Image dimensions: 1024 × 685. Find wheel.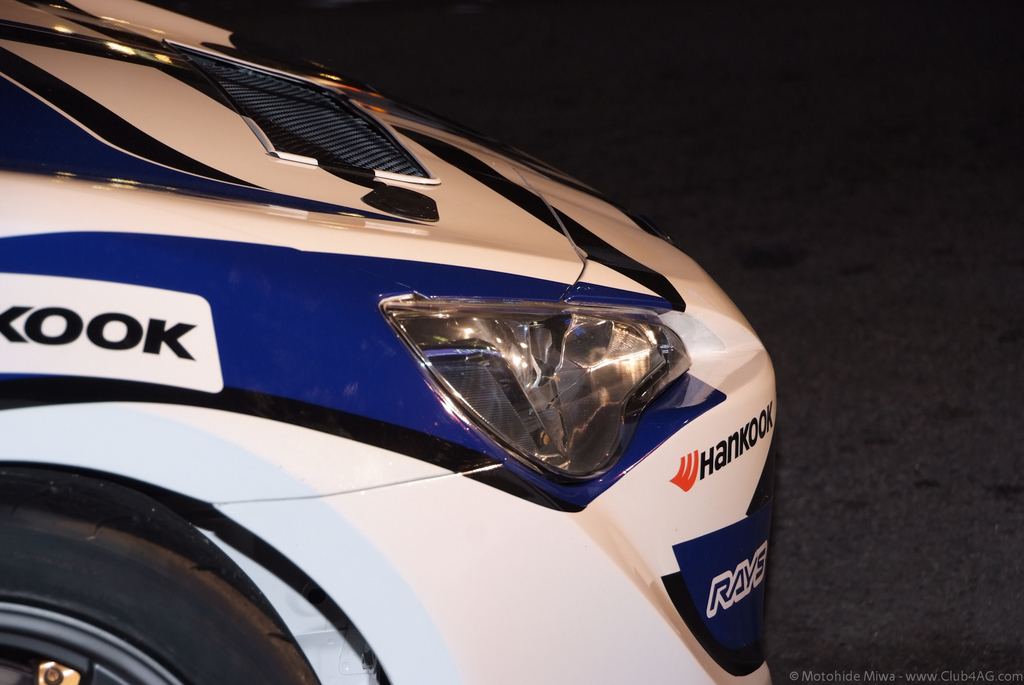
BBox(8, 505, 302, 684).
